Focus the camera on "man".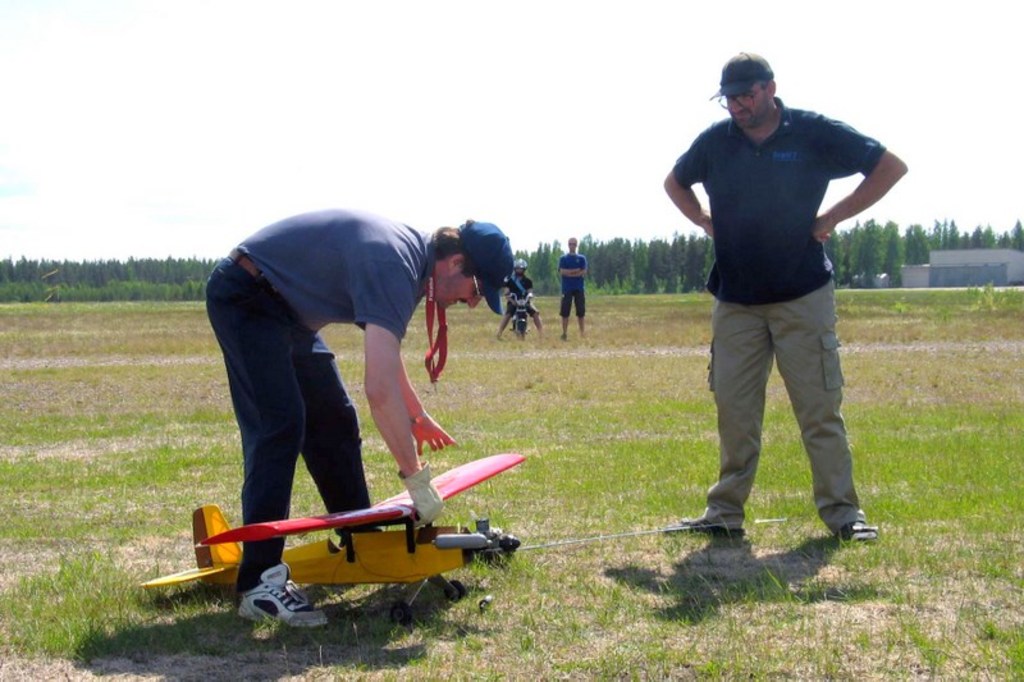
Focus region: bbox(495, 257, 550, 337).
